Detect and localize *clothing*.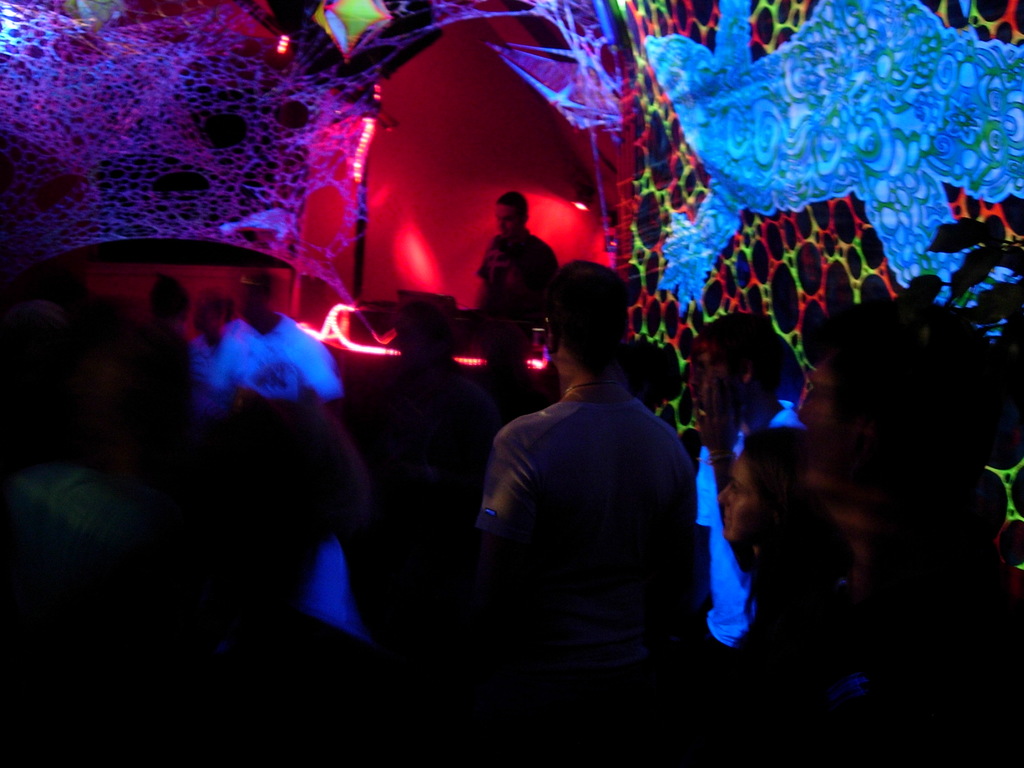
Localized at pyautogui.locateOnScreen(470, 395, 709, 598).
